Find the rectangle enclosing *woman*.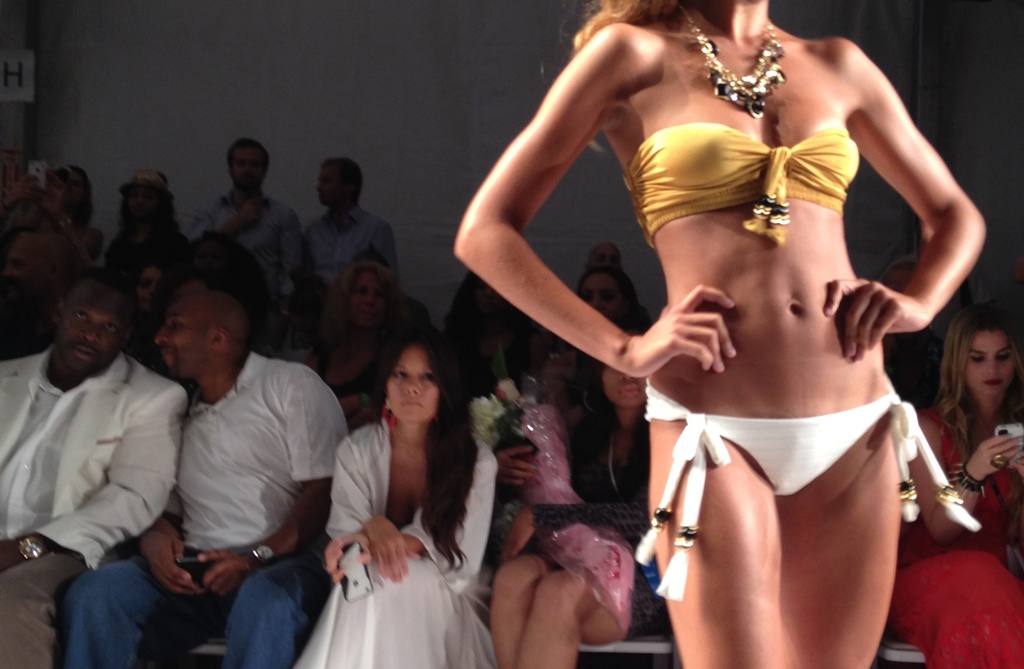
[0, 156, 106, 367].
